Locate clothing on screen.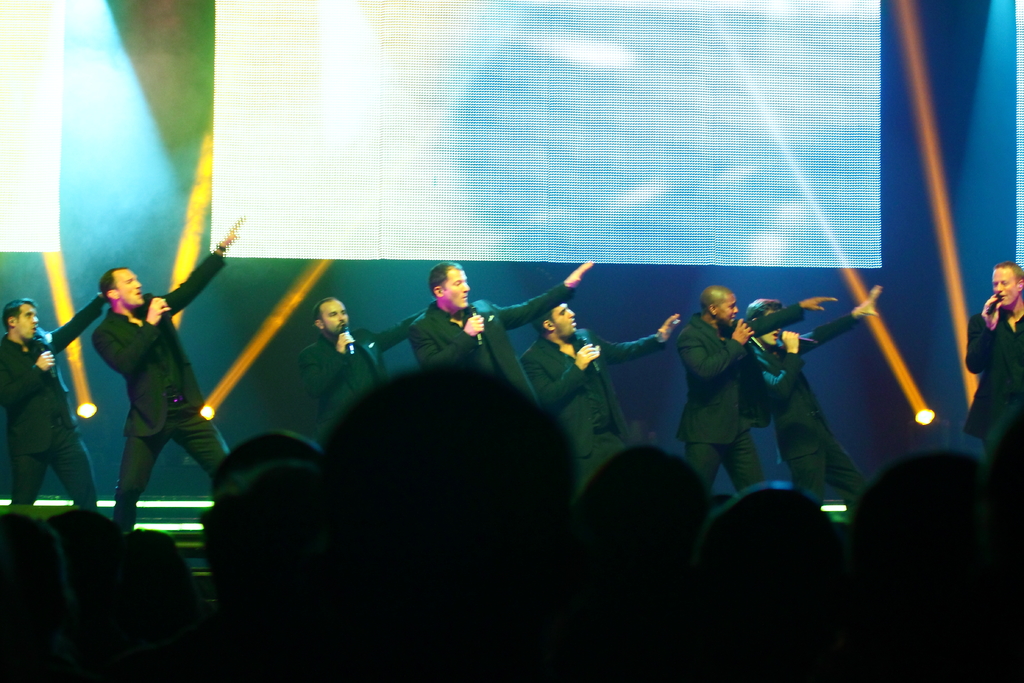
On screen at rect(964, 307, 1023, 458).
